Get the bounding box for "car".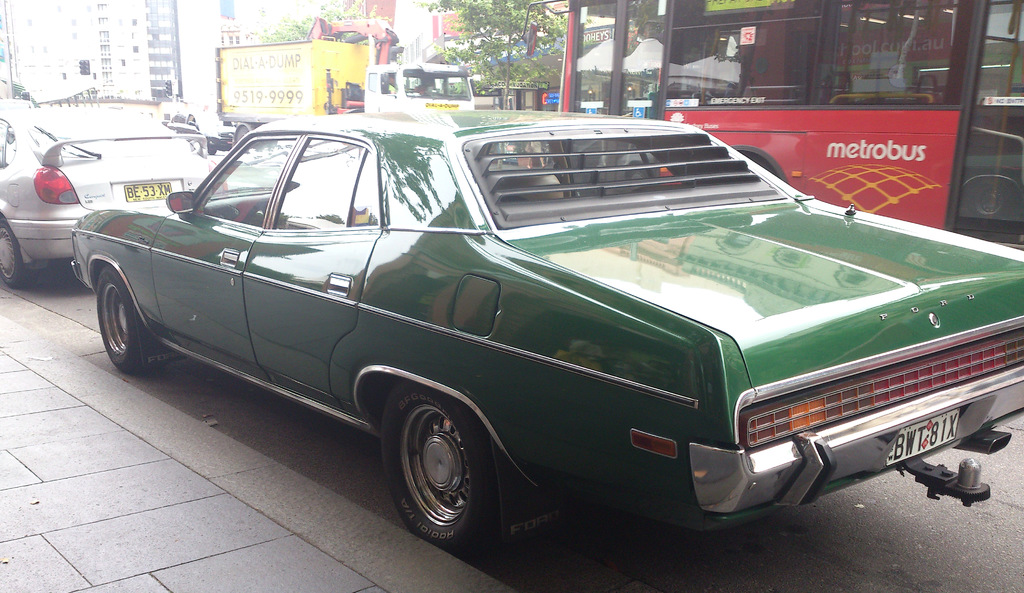
l=0, t=102, r=215, b=291.
